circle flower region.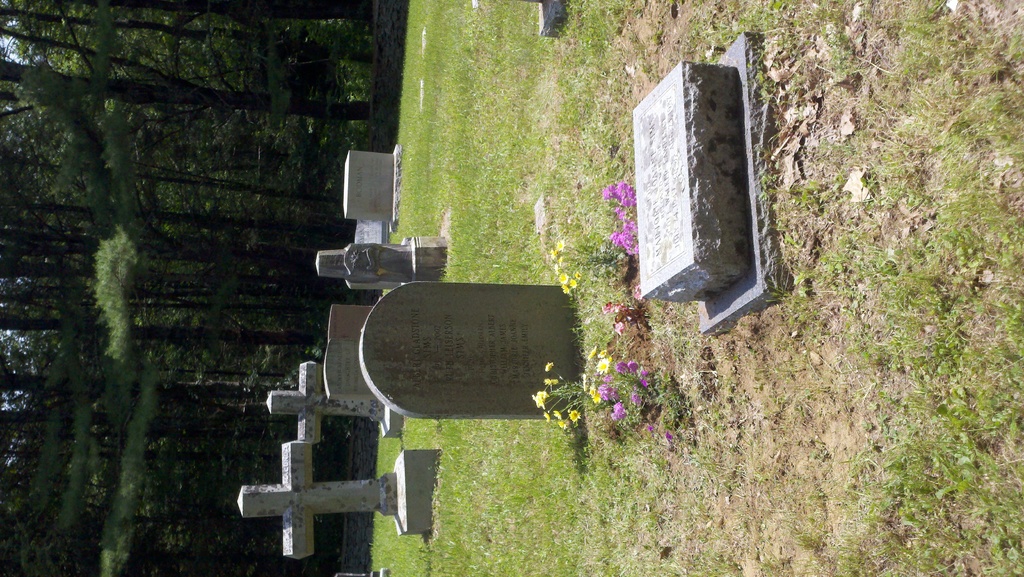
Region: BBox(616, 360, 638, 377).
